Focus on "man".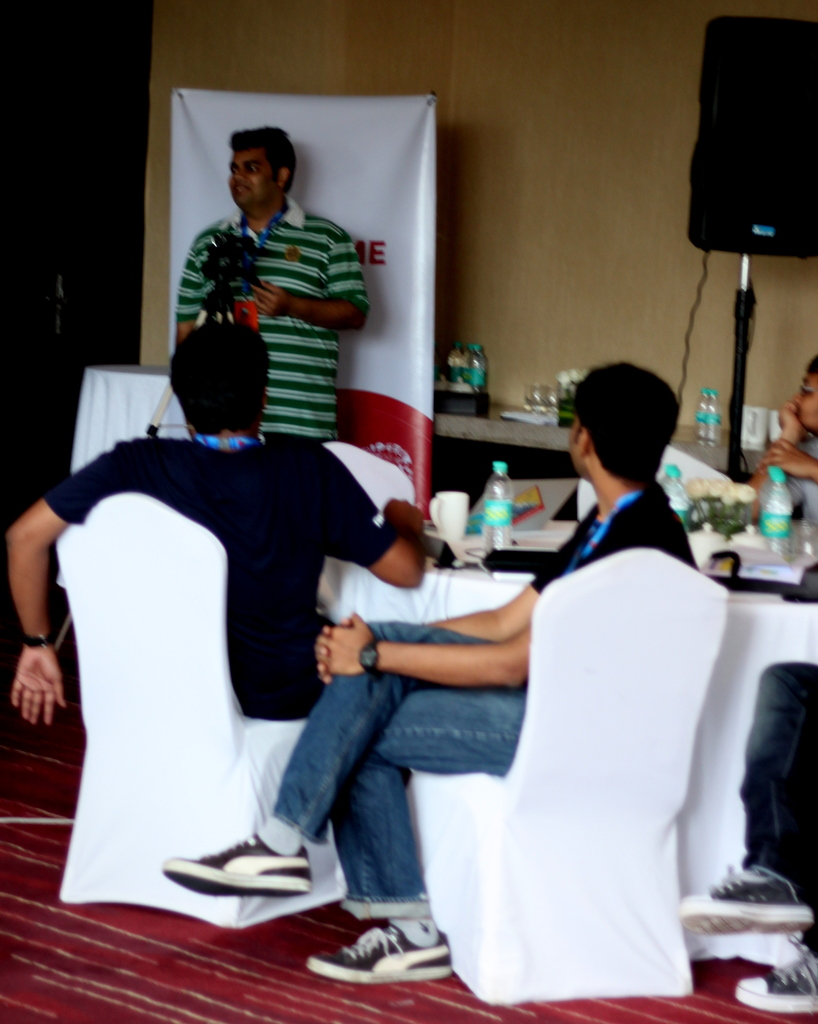
Focused at 742, 360, 817, 532.
